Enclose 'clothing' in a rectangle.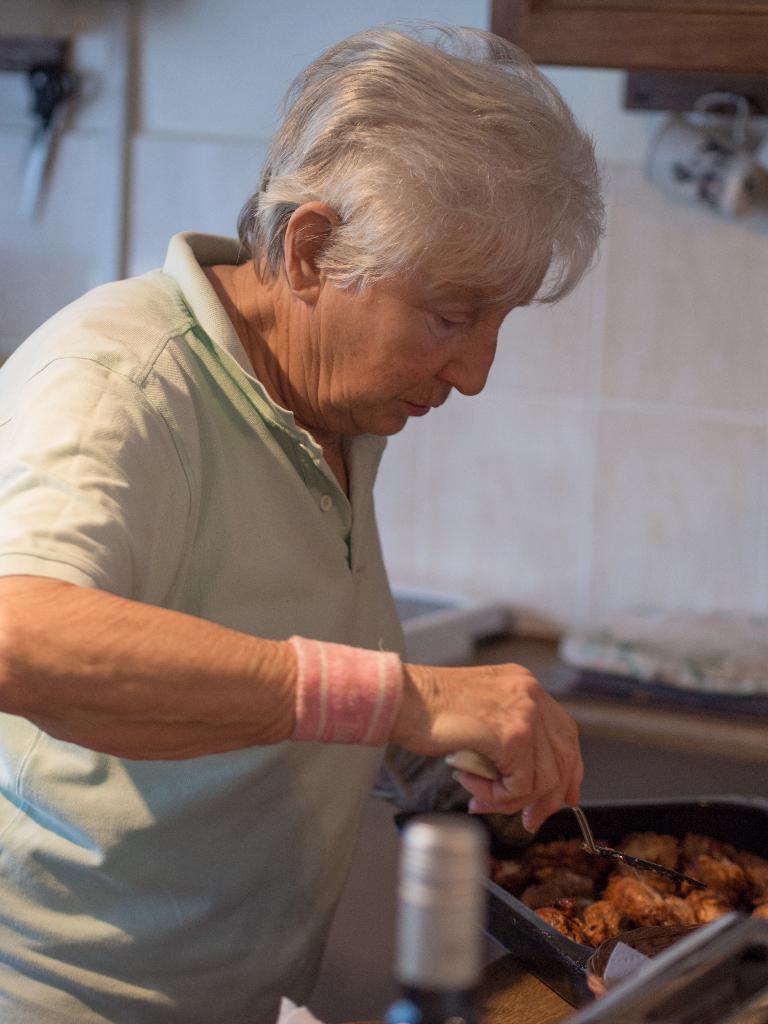
20:179:628:955.
